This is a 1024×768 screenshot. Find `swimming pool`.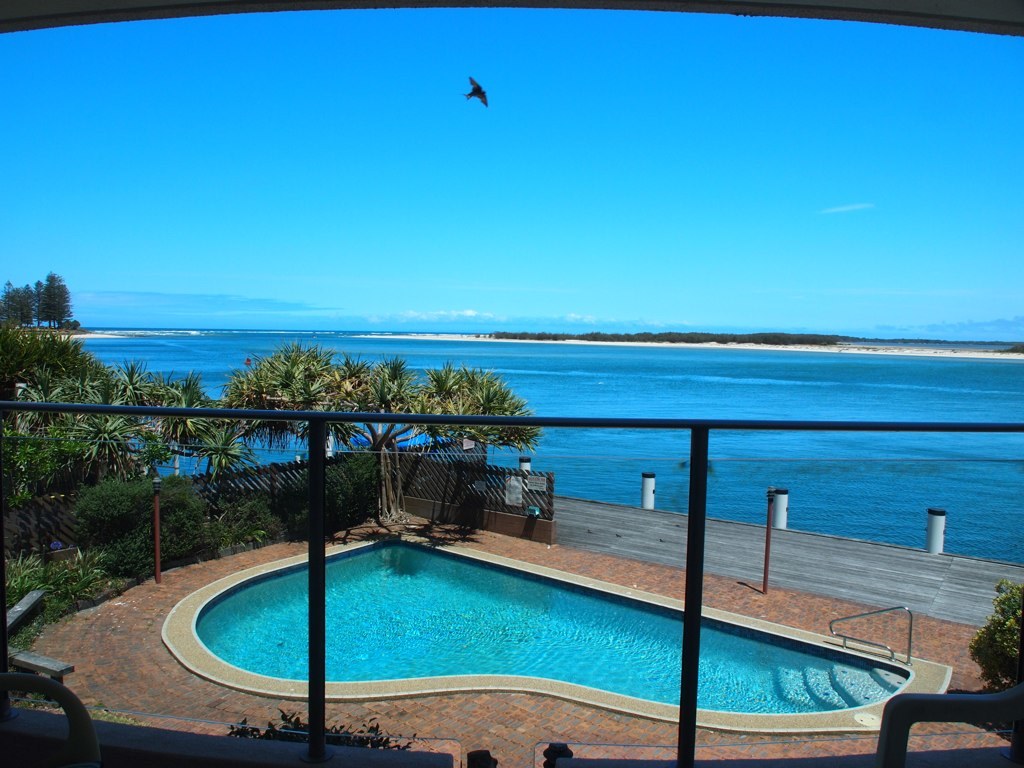
Bounding box: box=[186, 553, 706, 724].
